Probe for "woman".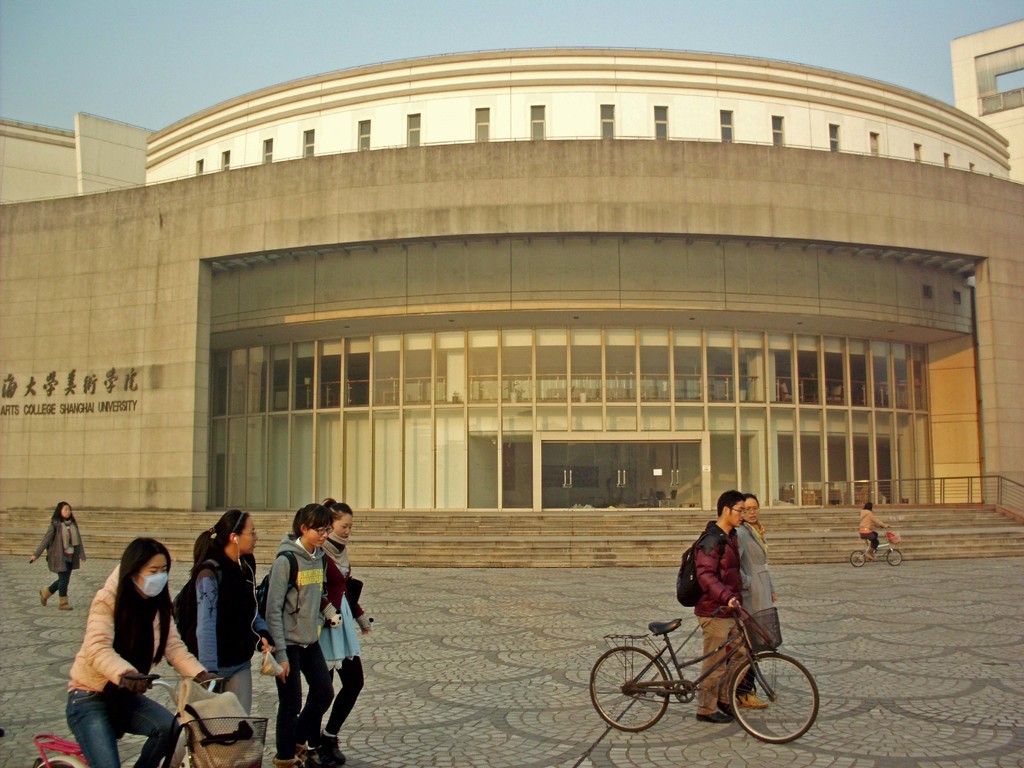
Probe result: (317,506,386,767).
